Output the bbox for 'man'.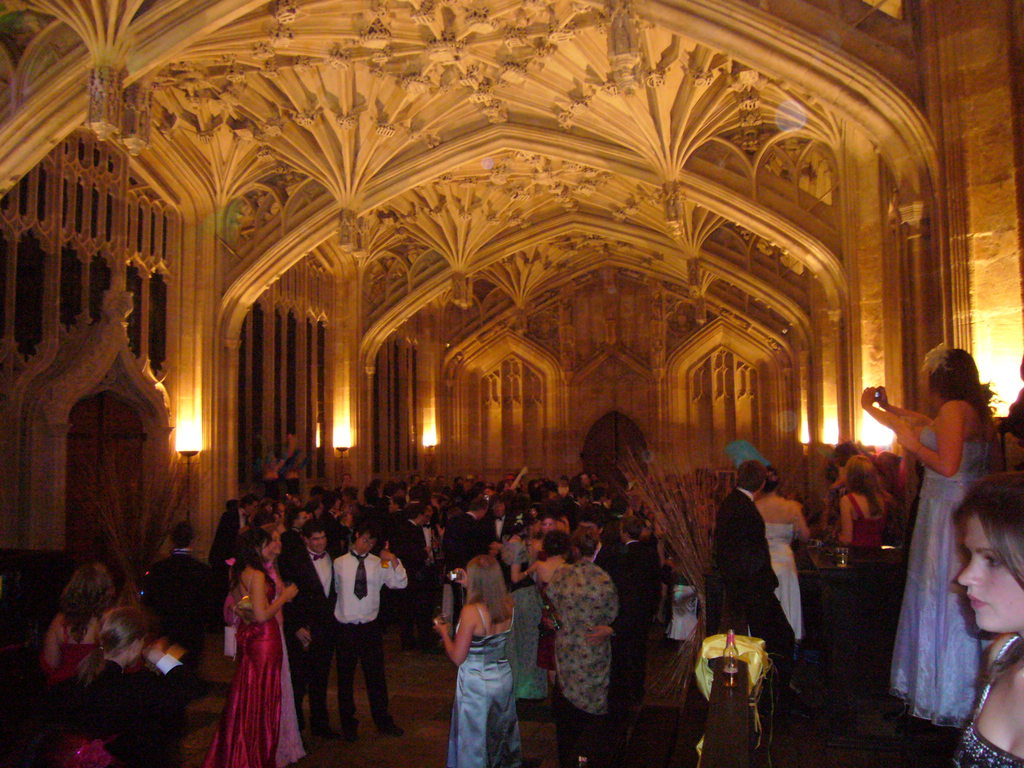
(x1=153, y1=518, x2=234, y2=701).
